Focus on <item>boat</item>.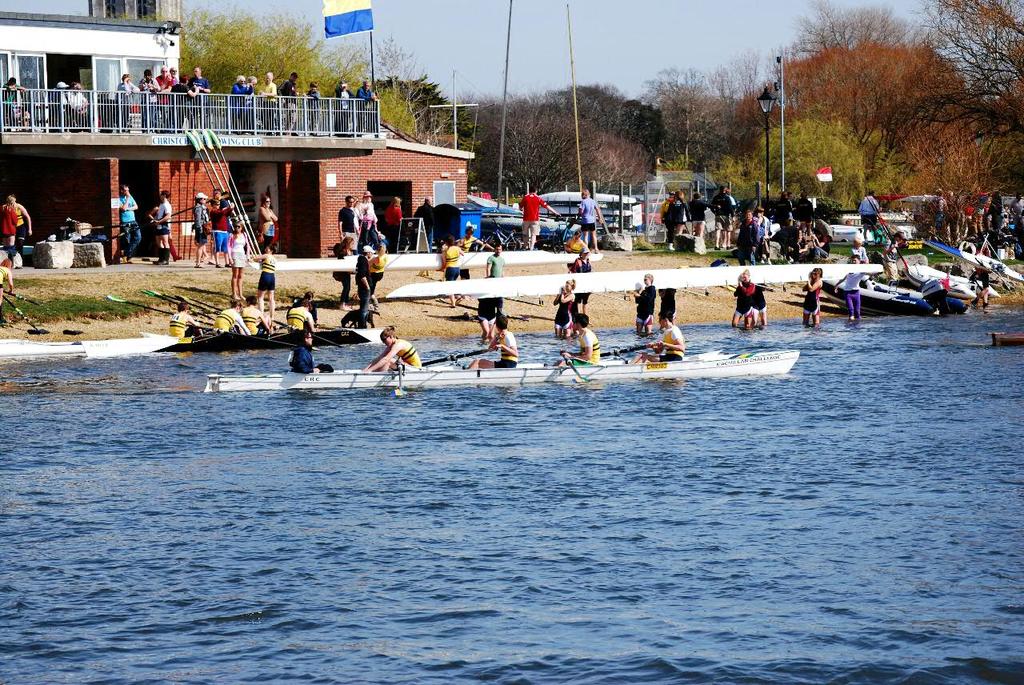
Focused at region(920, 239, 1023, 286).
